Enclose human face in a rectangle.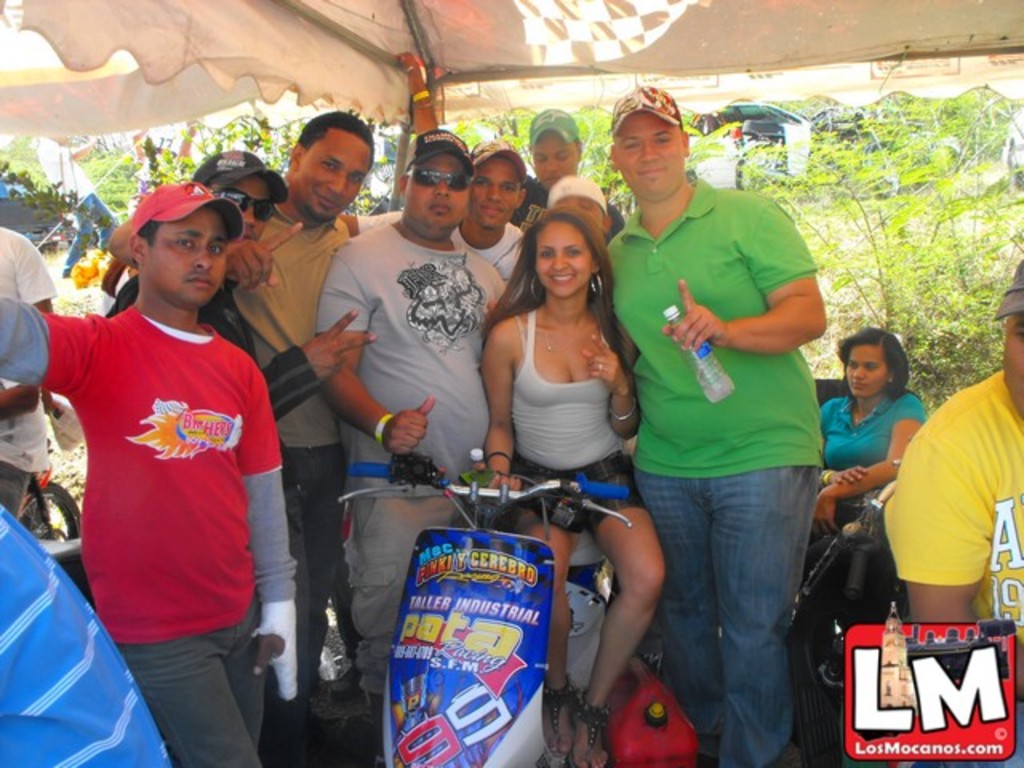
x1=410 y1=154 x2=472 y2=245.
